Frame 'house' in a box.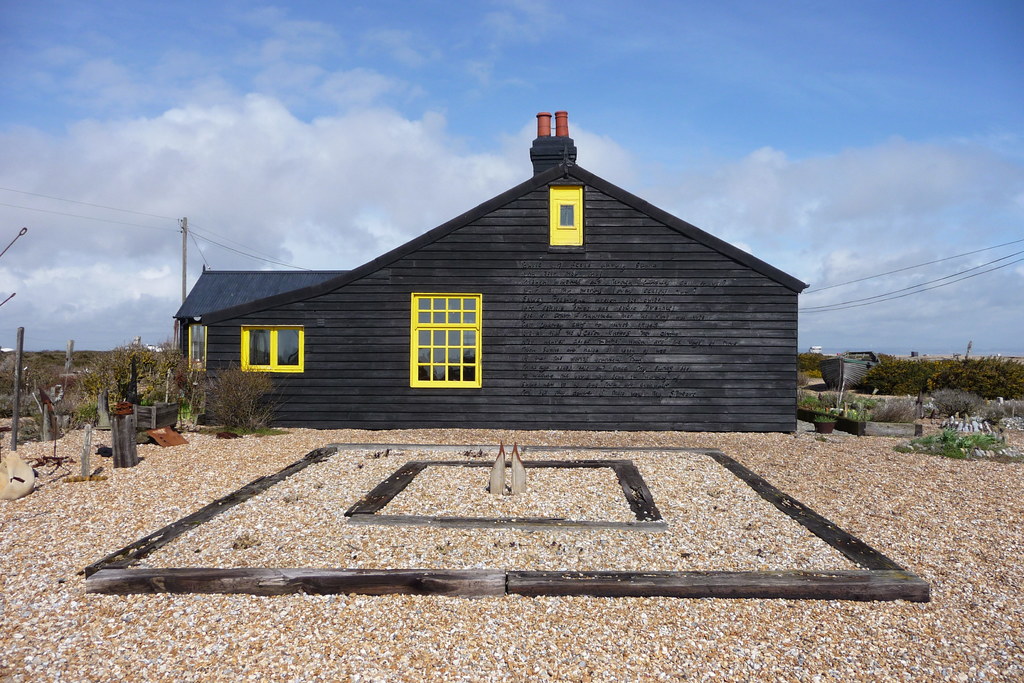
175, 96, 815, 485.
